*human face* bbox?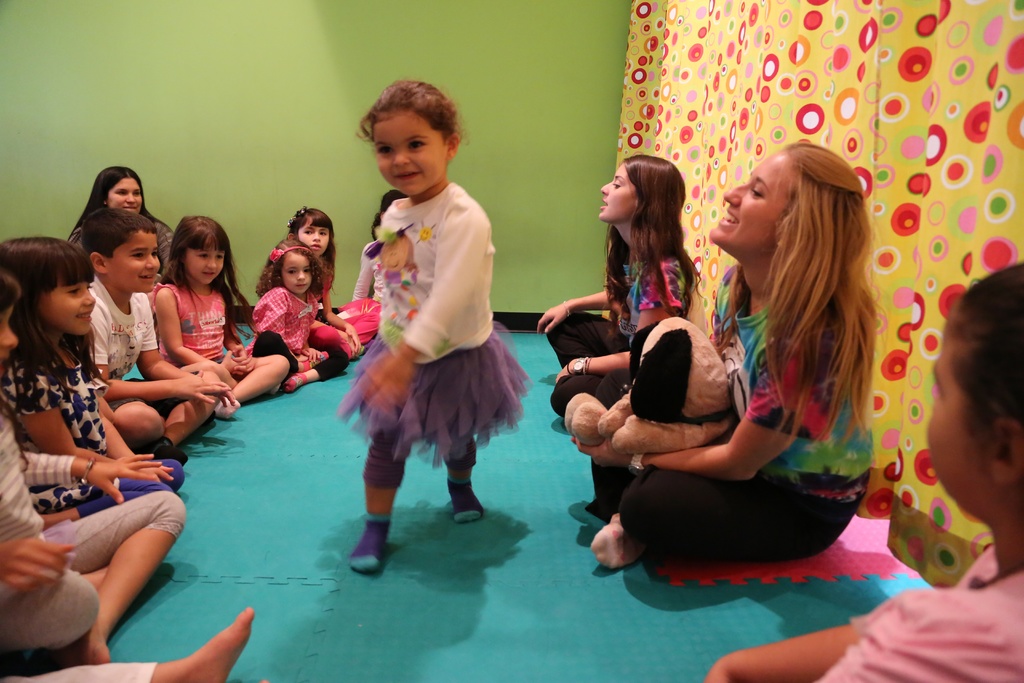
<bbox>602, 163, 633, 220</bbox>
